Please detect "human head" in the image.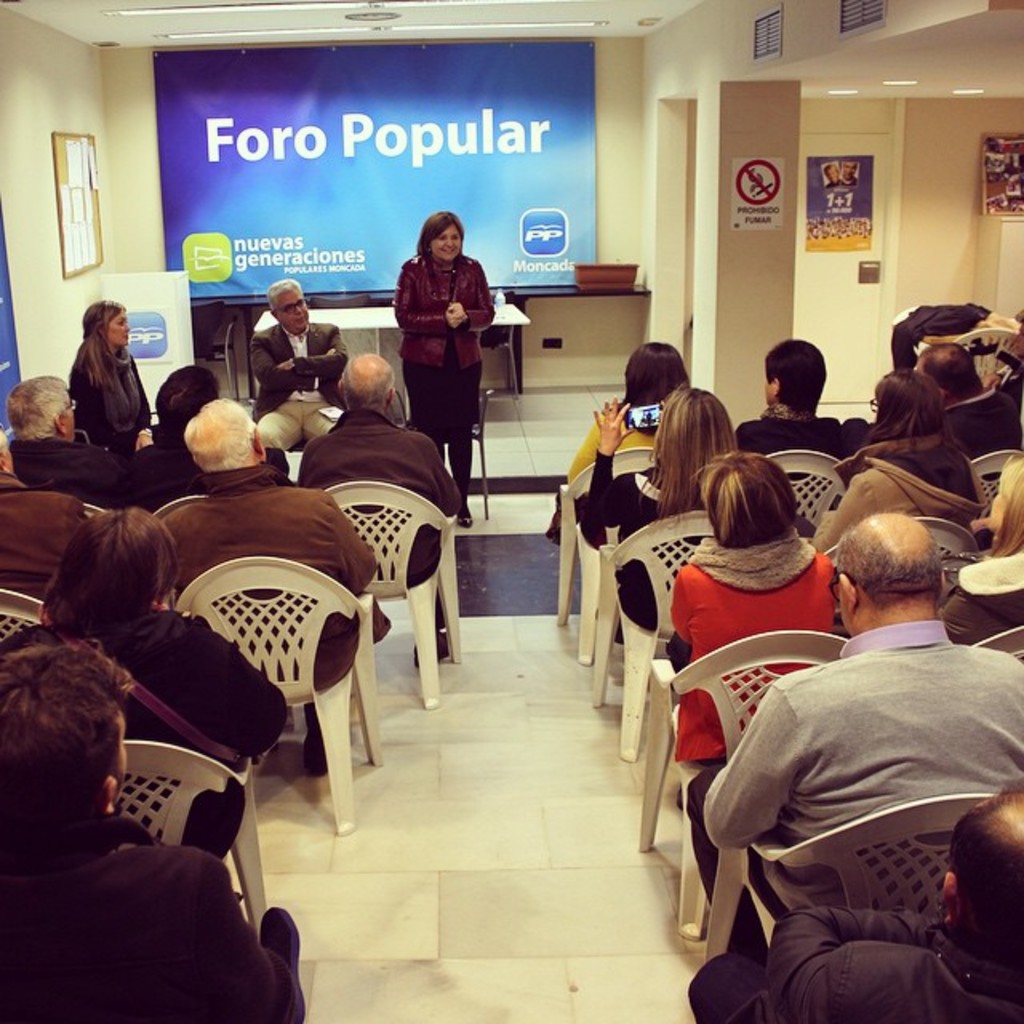
Rect(698, 448, 798, 546).
